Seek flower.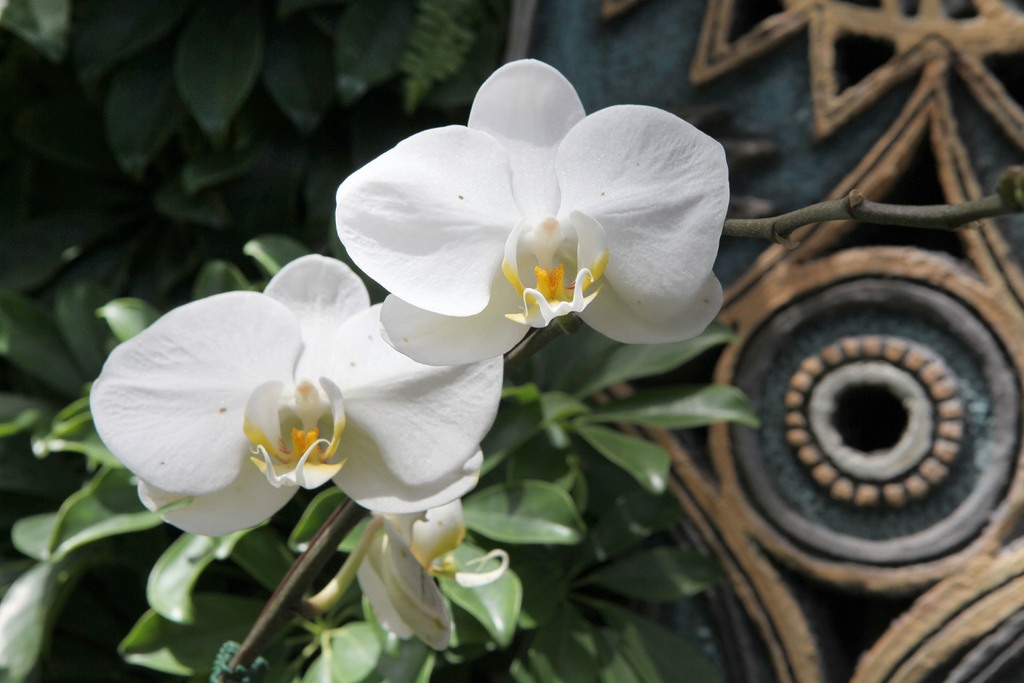
84/247/504/541.
